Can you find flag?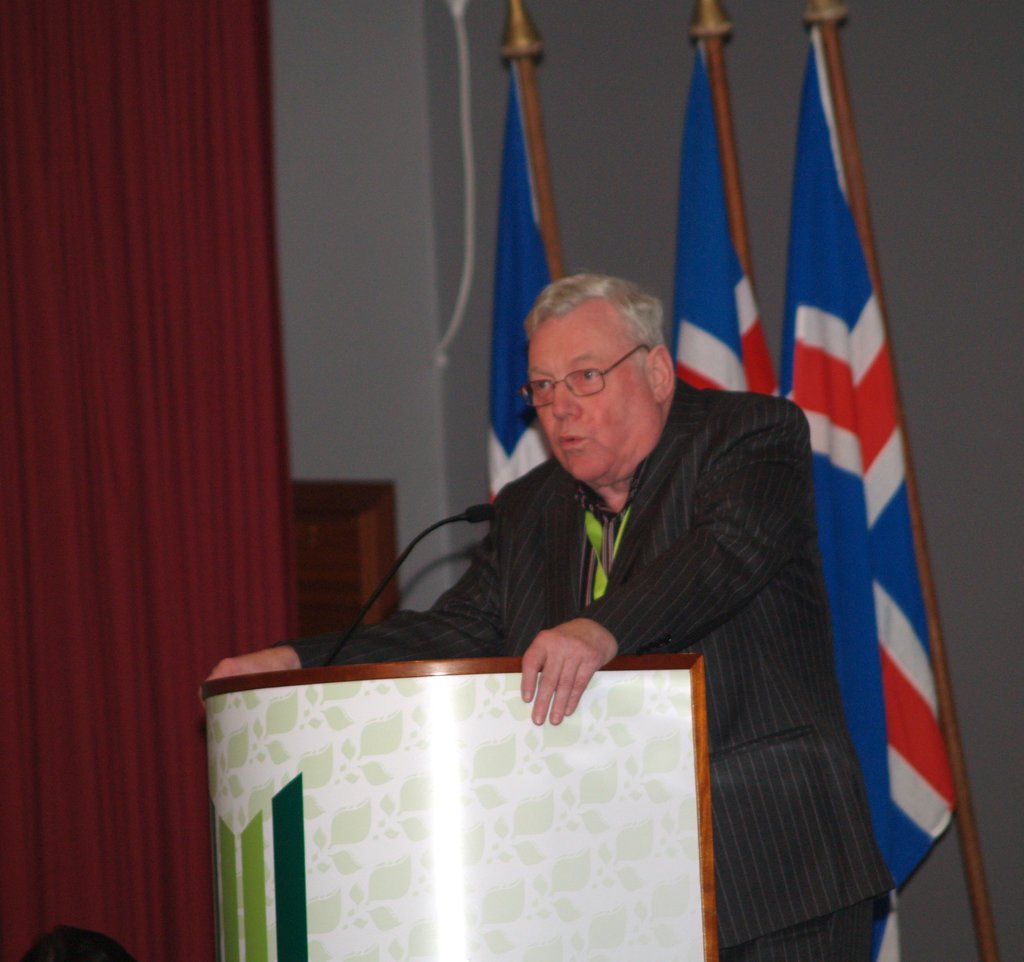
Yes, bounding box: x1=775, y1=31, x2=959, y2=961.
